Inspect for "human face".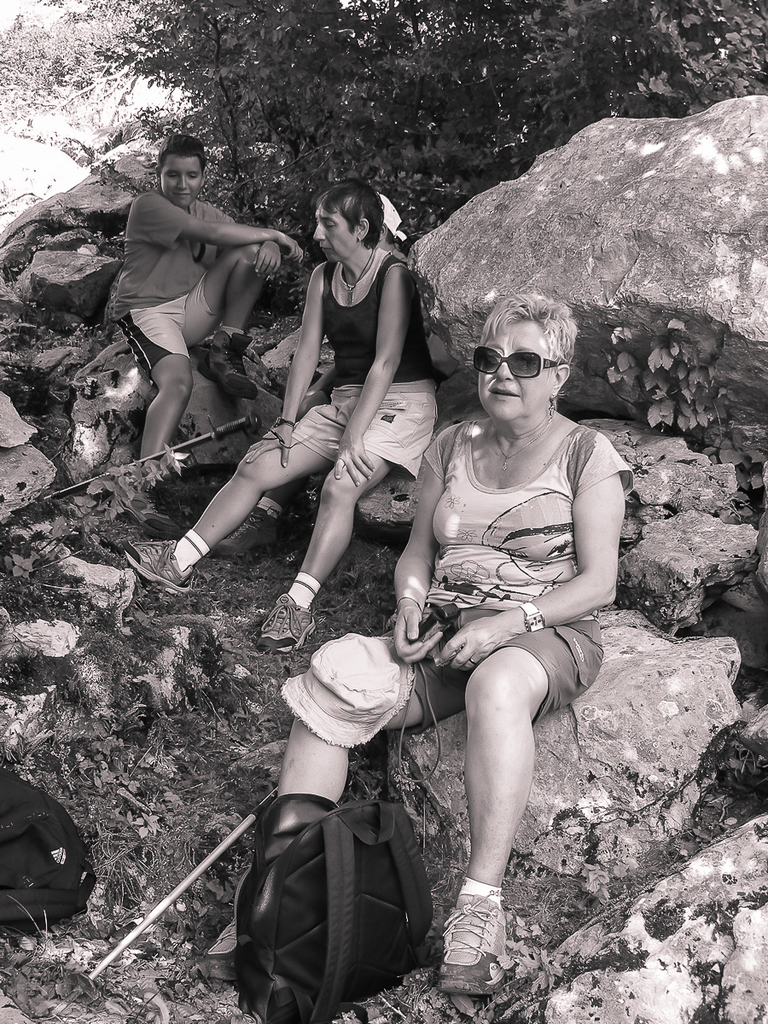
Inspection: crop(158, 157, 201, 205).
